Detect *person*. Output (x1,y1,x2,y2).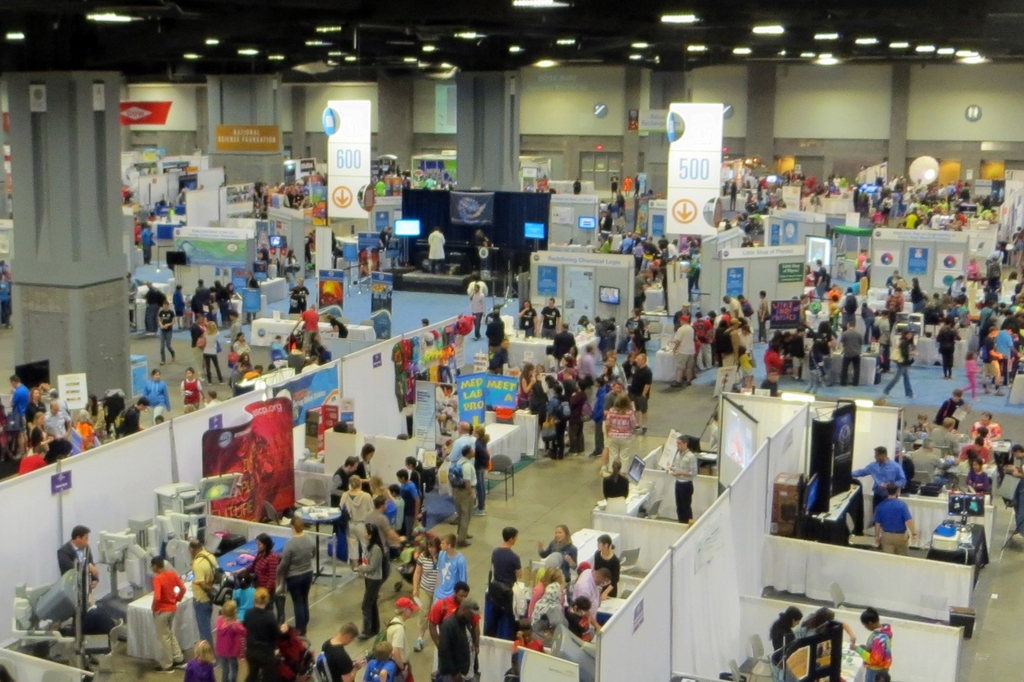
(412,546,430,657).
